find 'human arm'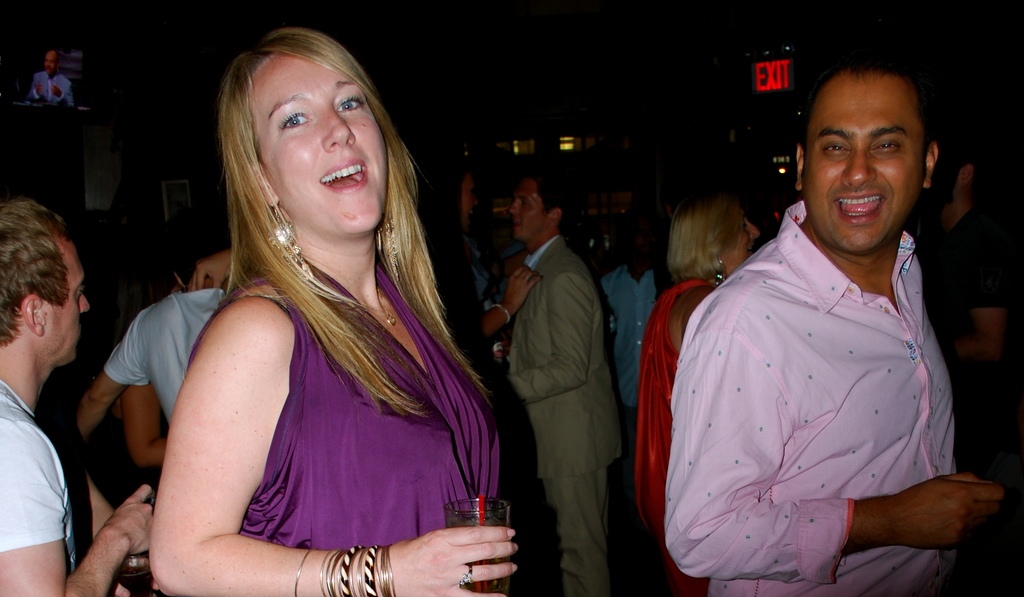
502:266:596:402
